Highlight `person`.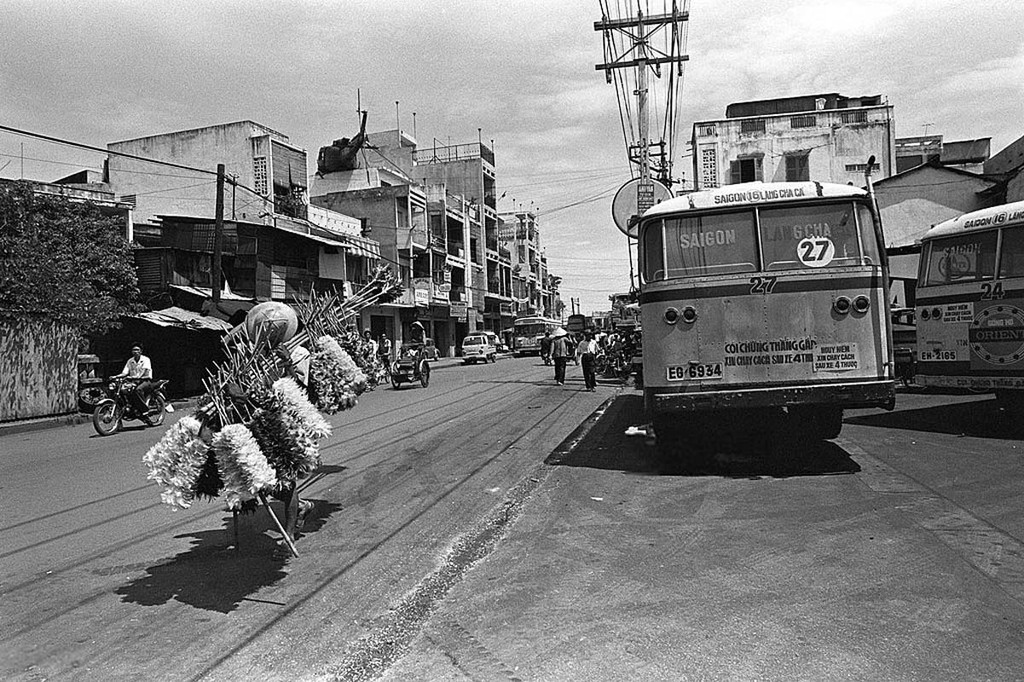
Highlighted region: locate(575, 333, 597, 390).
